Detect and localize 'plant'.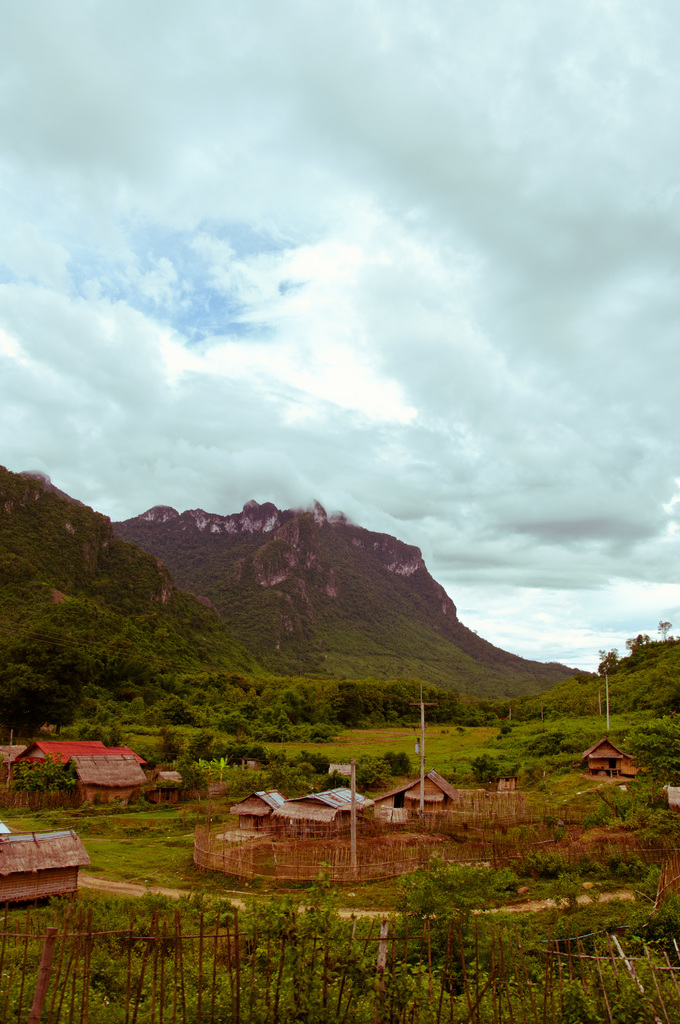
Localized at [398,851,517,924].
